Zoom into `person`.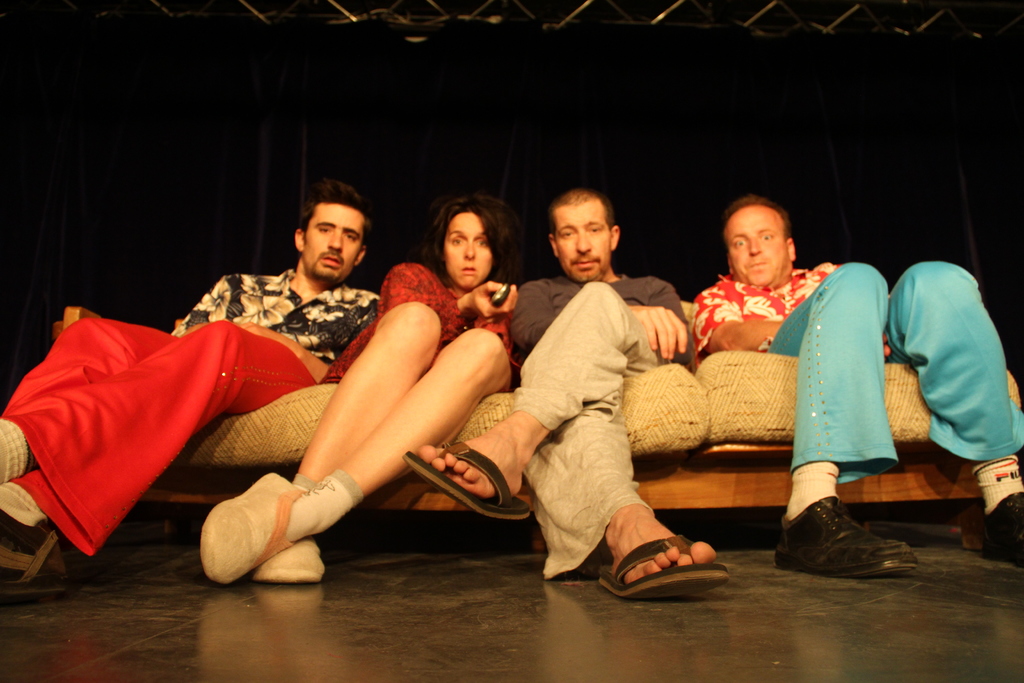
Zoom target: bbox=(692, 192, 1023, 575).
